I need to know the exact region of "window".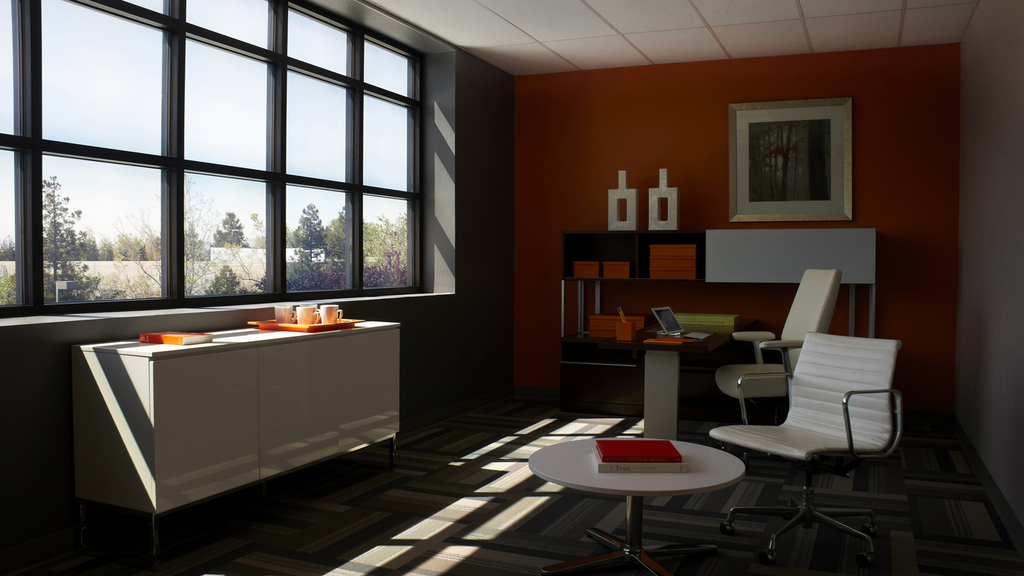
Region: crop(0, 0, 436, 314).
